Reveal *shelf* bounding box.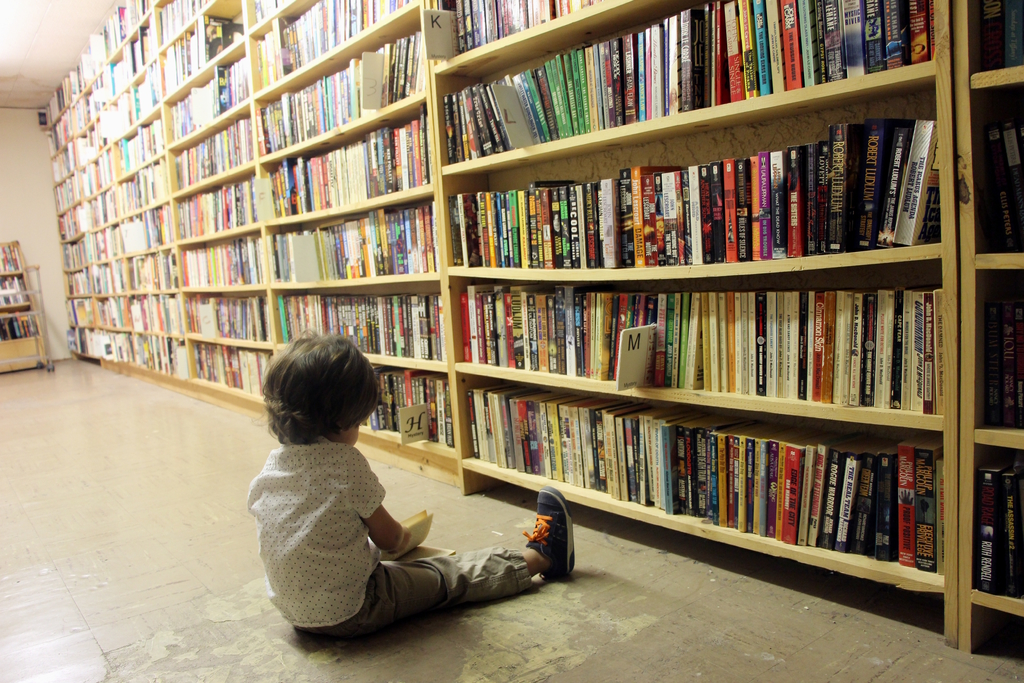
Revealed: {"x1": 47, "y1": 102, "x2": 73, "y2": 156}.
